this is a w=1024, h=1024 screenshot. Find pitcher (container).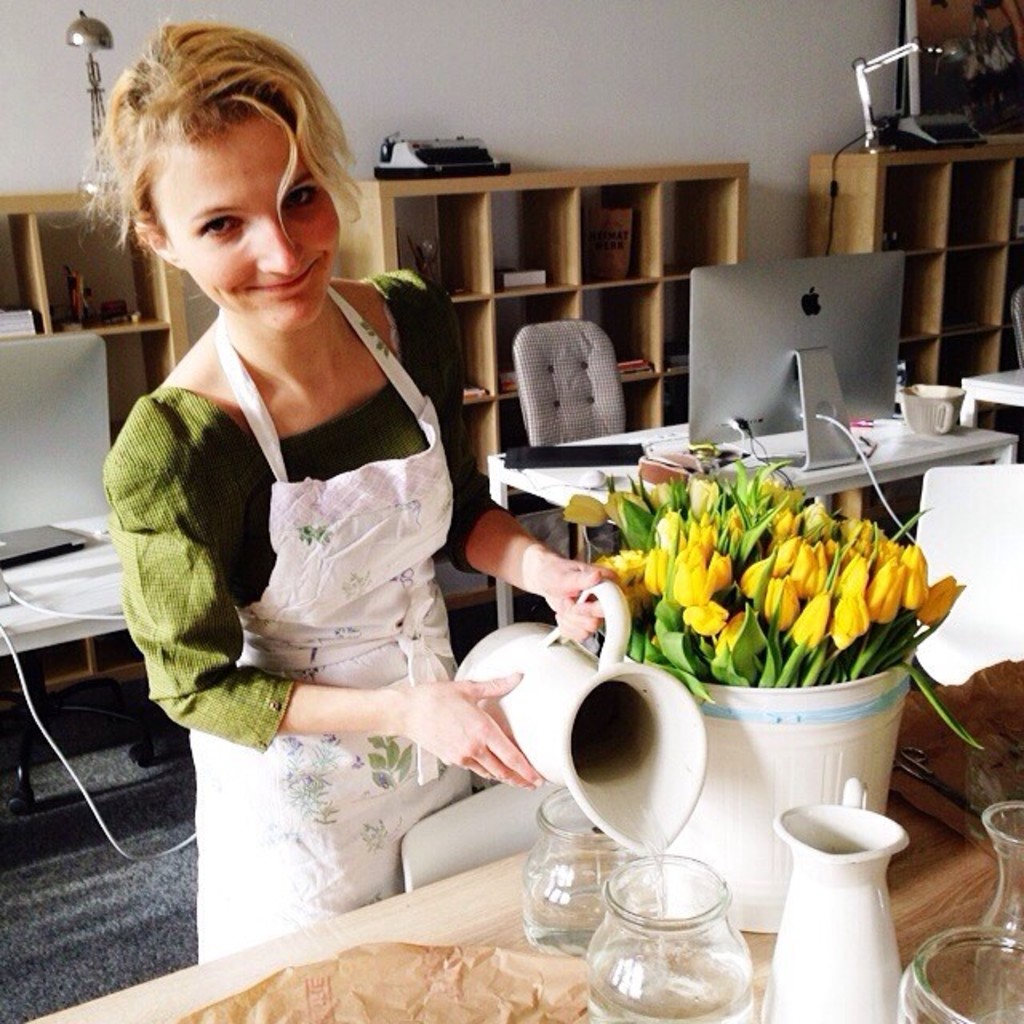
Bounding box: 776:781:910:1019.
